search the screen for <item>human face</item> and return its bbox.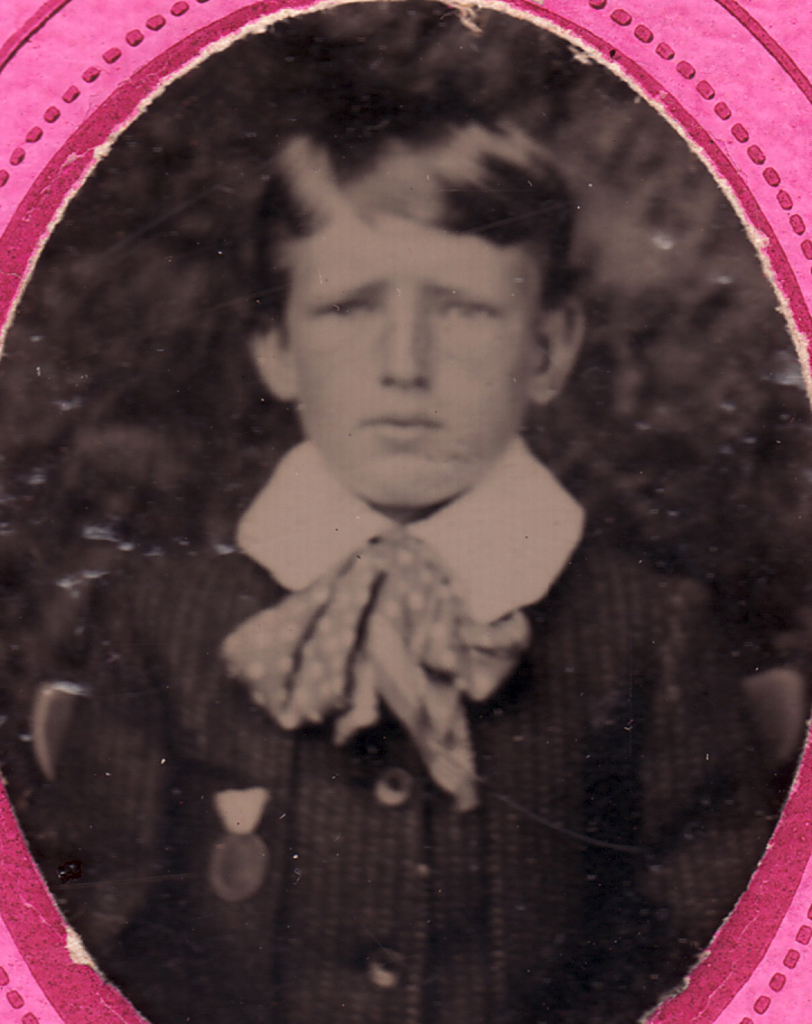
Found: region(291, 223, 538, 510).
